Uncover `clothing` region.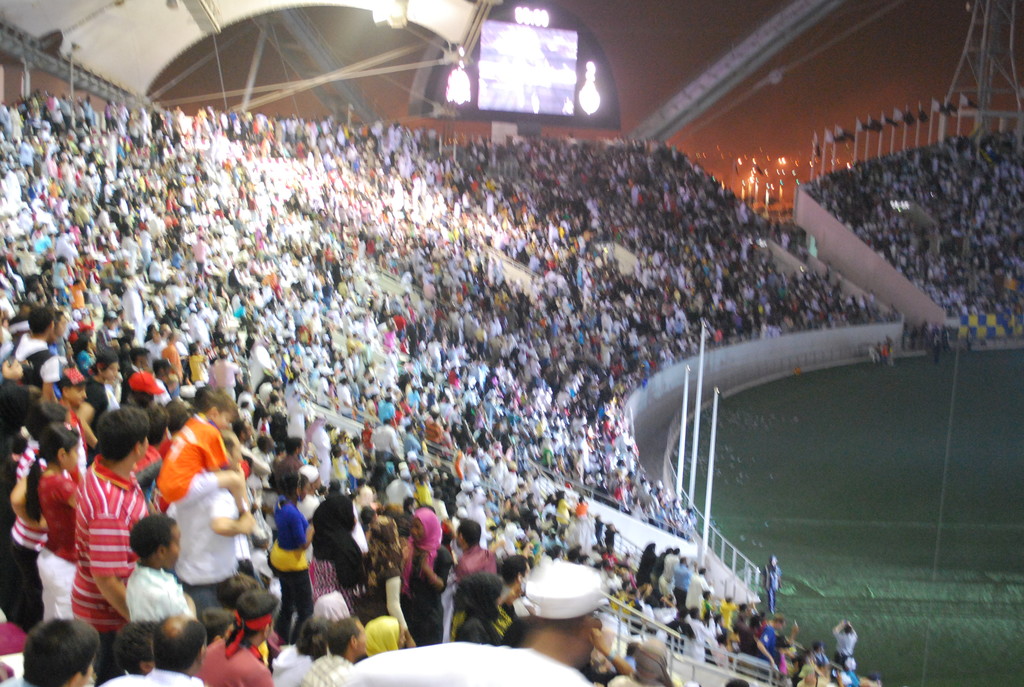
Uncovered: <box>315,485,367,587</box>.
